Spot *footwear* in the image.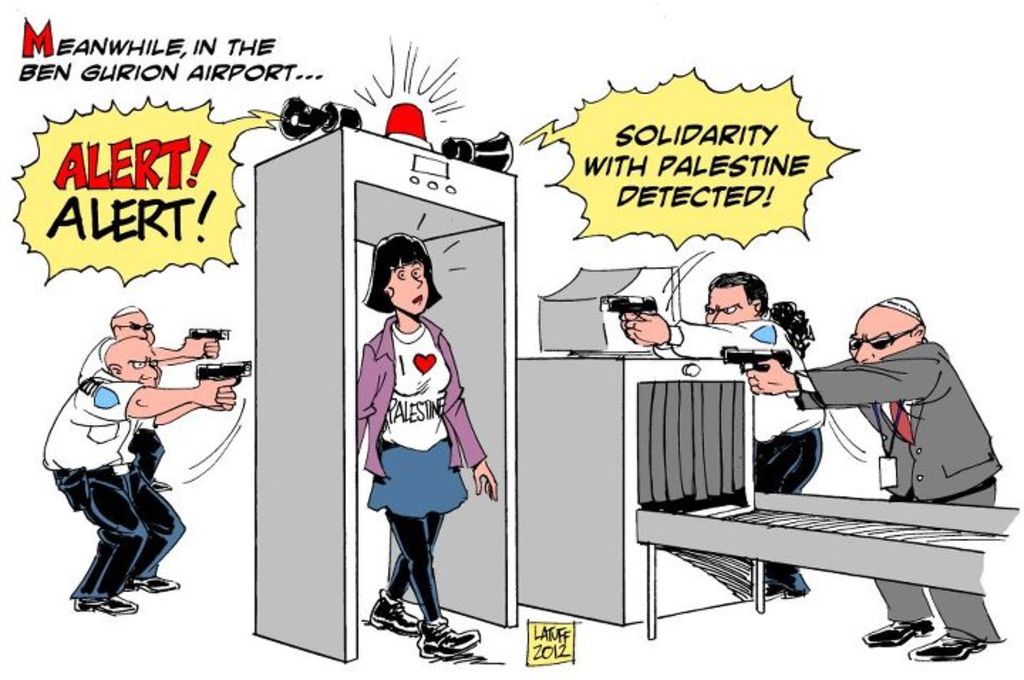
*footwear* found at l=73, t=586, r=141, b=616.
